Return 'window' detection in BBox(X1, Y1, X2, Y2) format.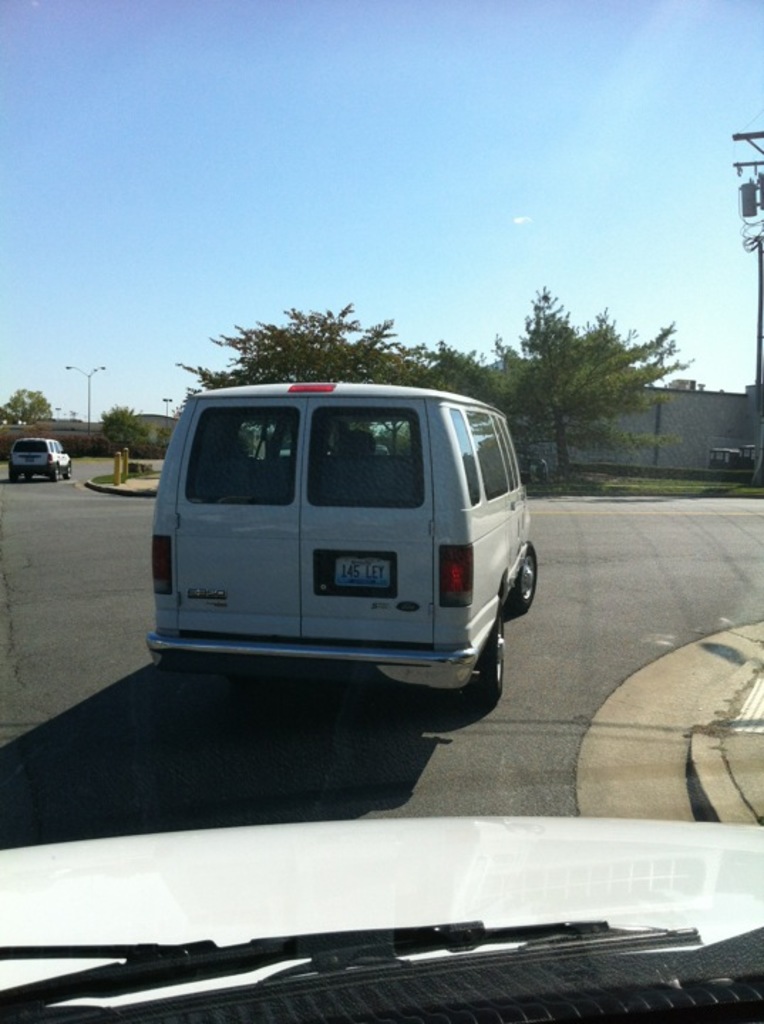
BBox(458, 401, 509, 489).
